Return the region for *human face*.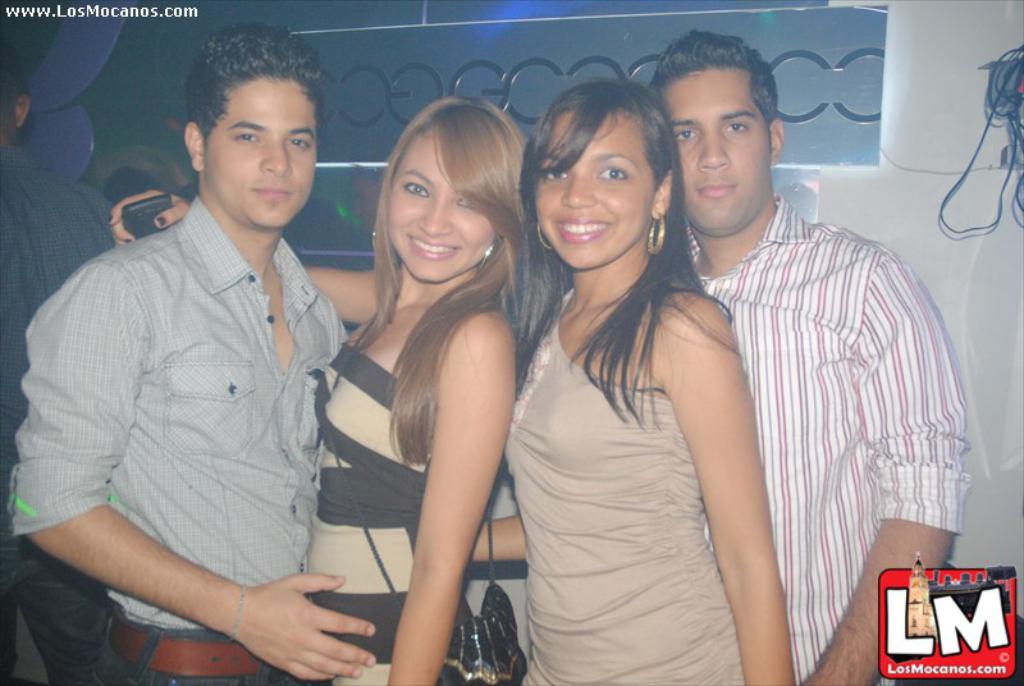
{"left": 207, "top": 74, "right": 320, "bottom": 227}.
